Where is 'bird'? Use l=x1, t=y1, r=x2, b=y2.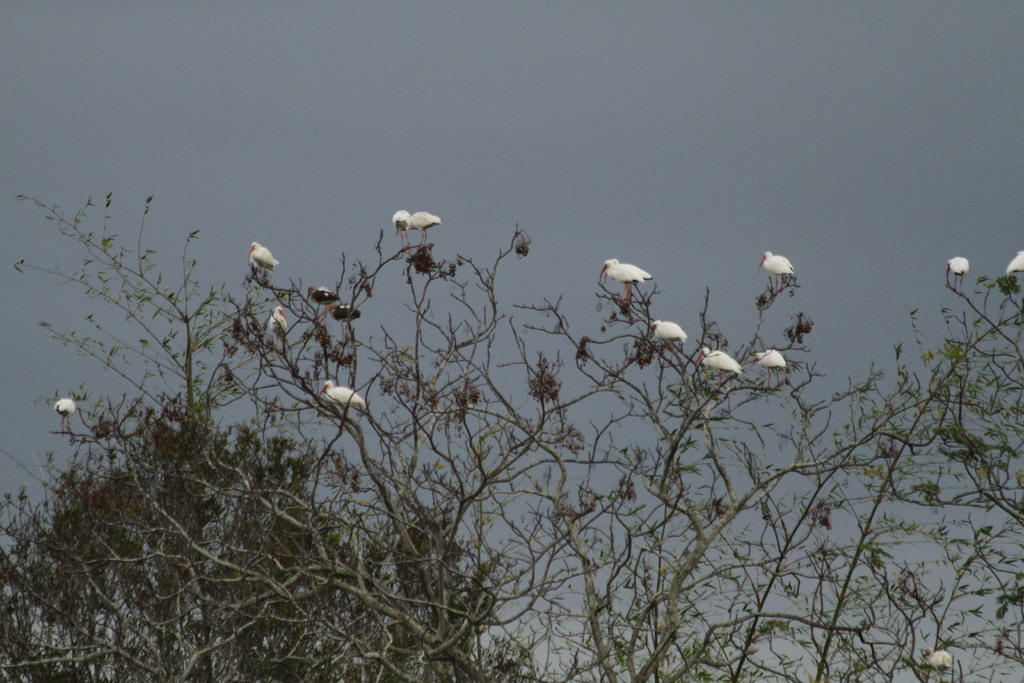
l=701, t=345, r=743, b=385.
